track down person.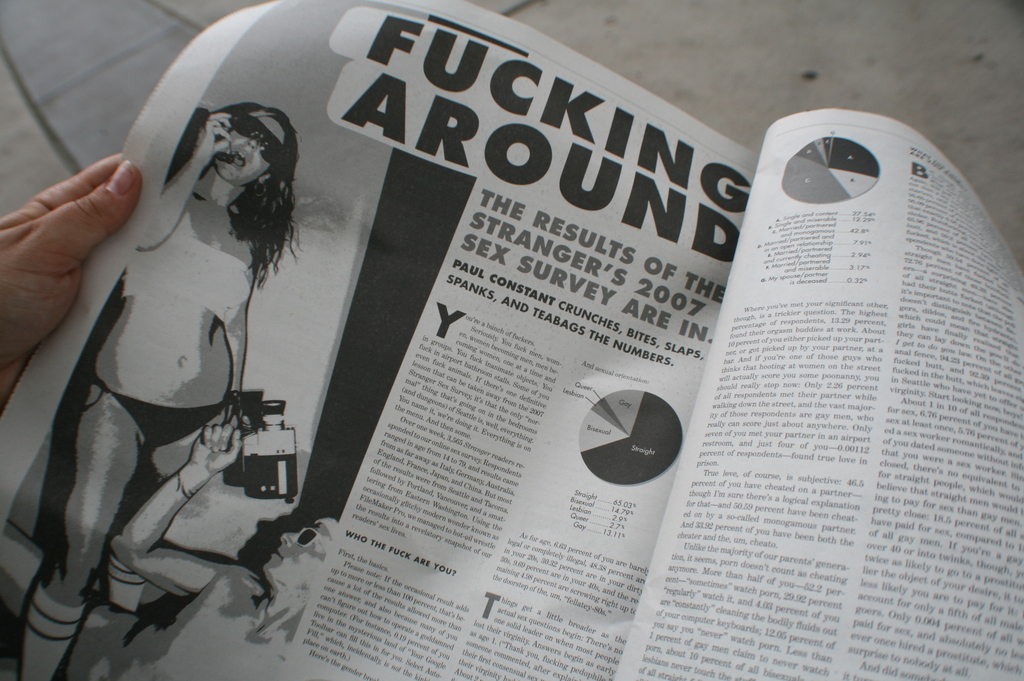
Tracked to l=106, t=426, r=347, b=680.
